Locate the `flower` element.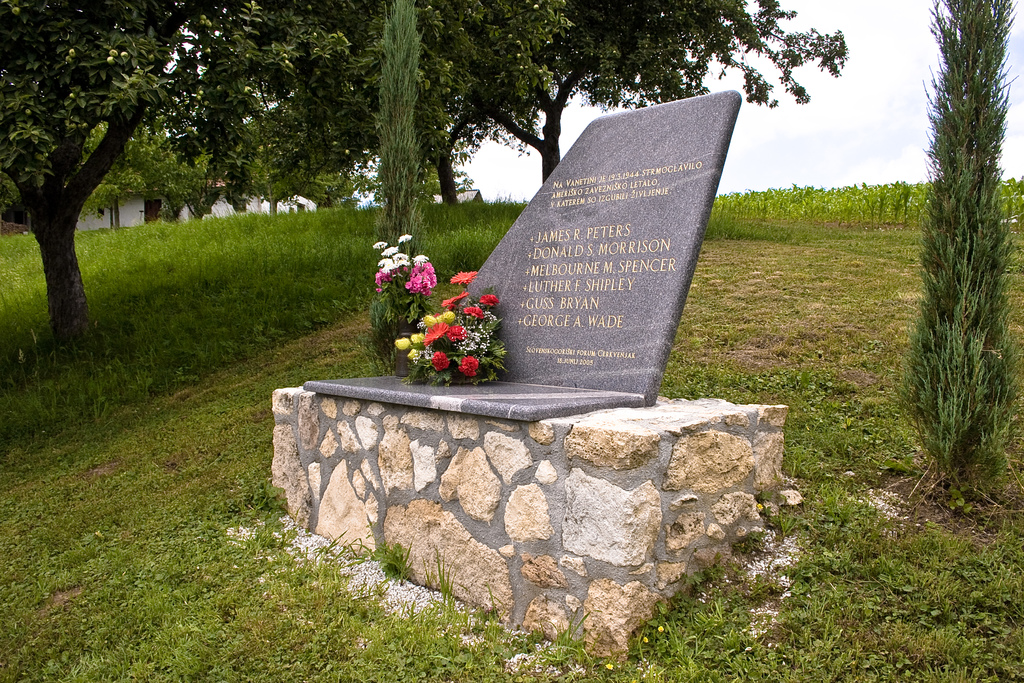
Element bbox: 388 252 404 258.
